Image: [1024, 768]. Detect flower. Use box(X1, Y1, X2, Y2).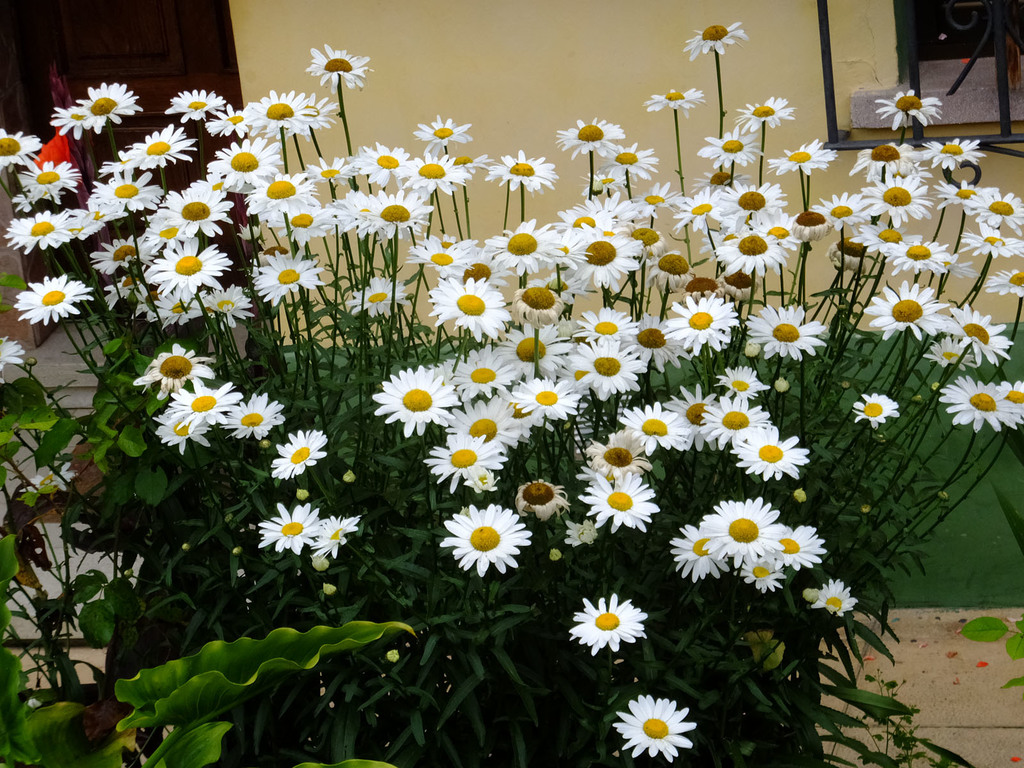
box(0, 336, 31, 379).
